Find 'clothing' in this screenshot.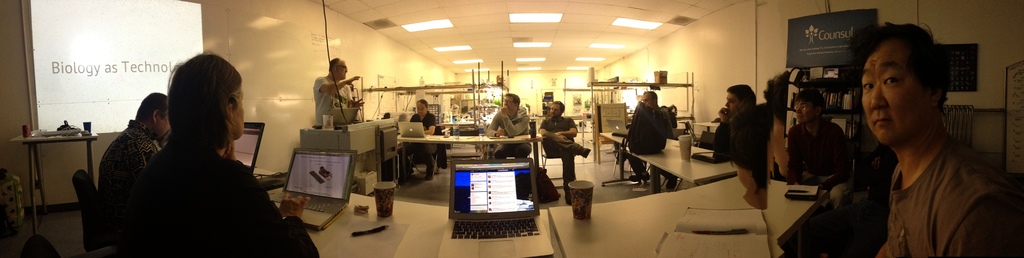
The bounding box for 'clothing' is BBox(868, 138, 1020, 257).
